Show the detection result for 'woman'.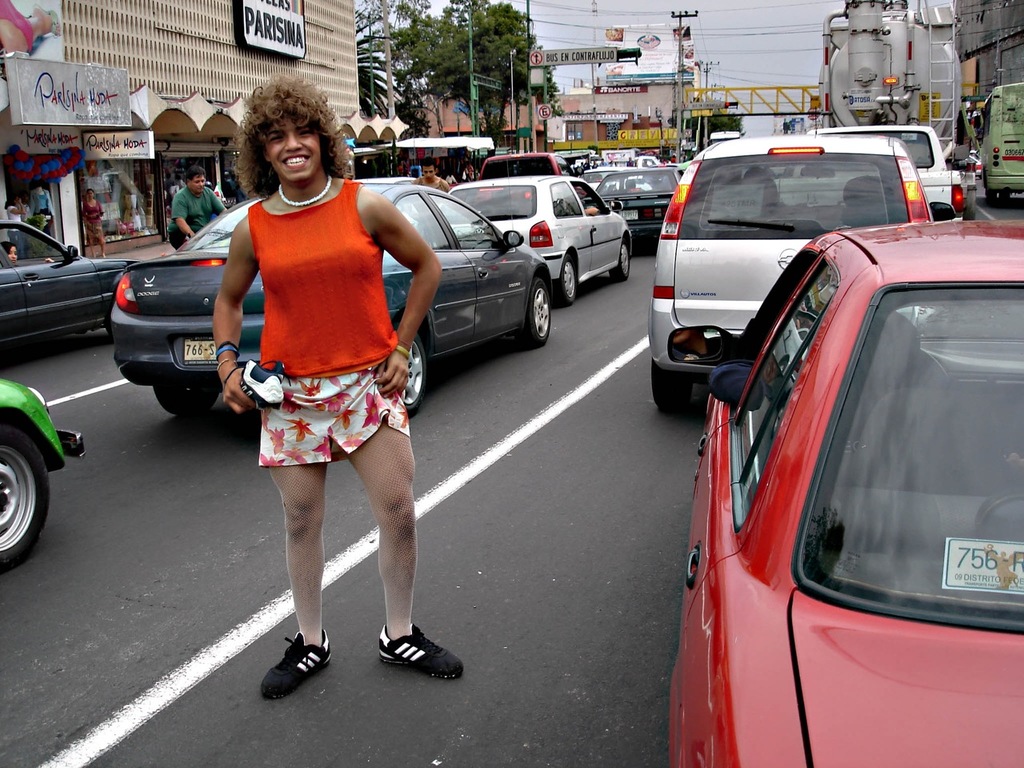
(x1=3, y1=191, x2=26, y2=258).
